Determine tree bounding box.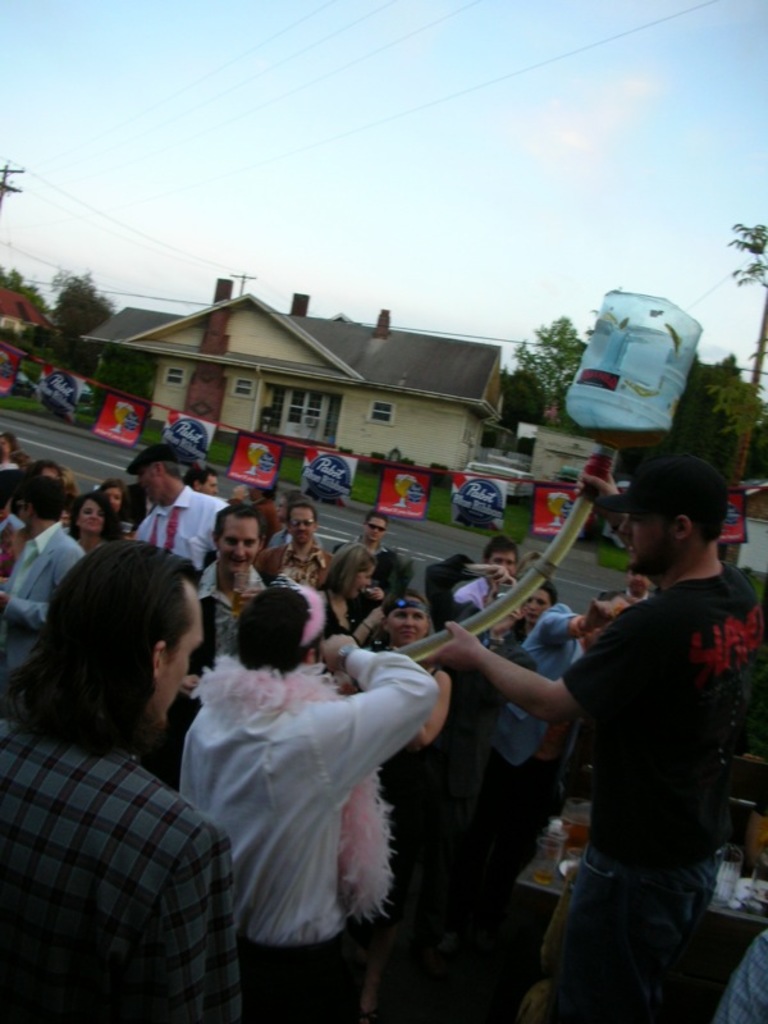
Determined: [726, 223, 767, 492].
